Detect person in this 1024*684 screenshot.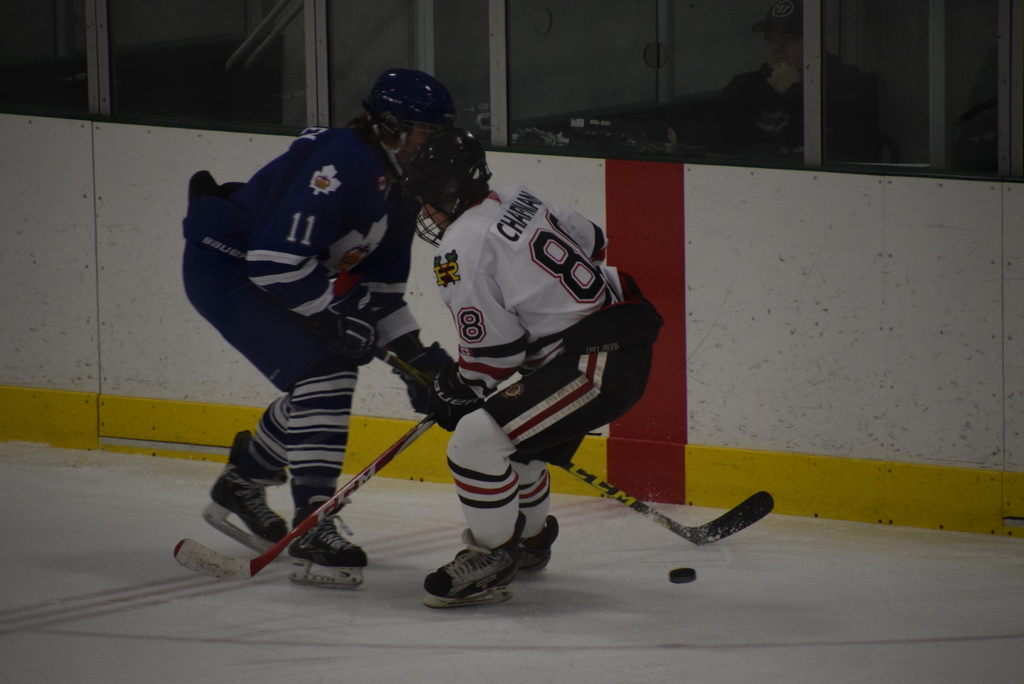
Detection: bbox=(697, 4, 893, 171).
